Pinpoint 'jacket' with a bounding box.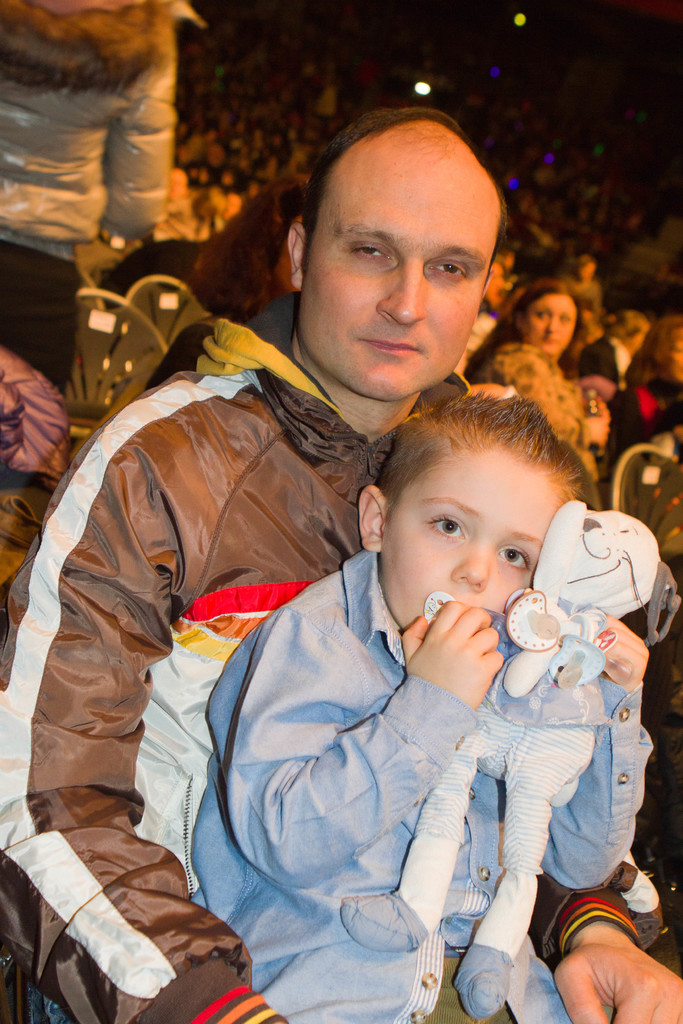
(78,231,642,1023).
